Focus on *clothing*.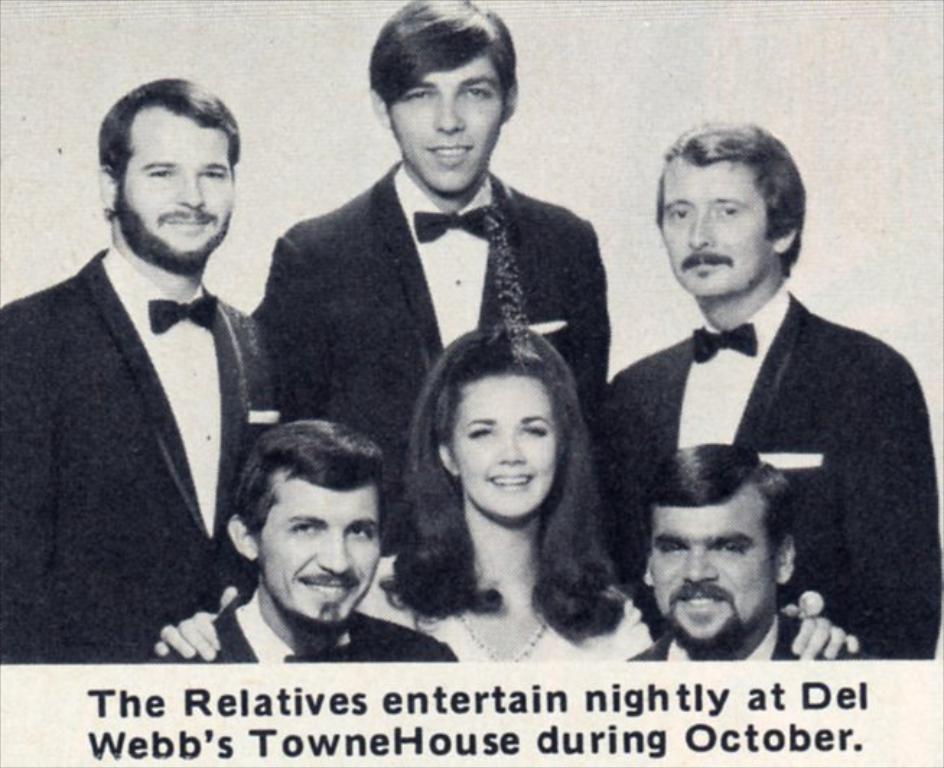
Focused at [250,105,606,518].
